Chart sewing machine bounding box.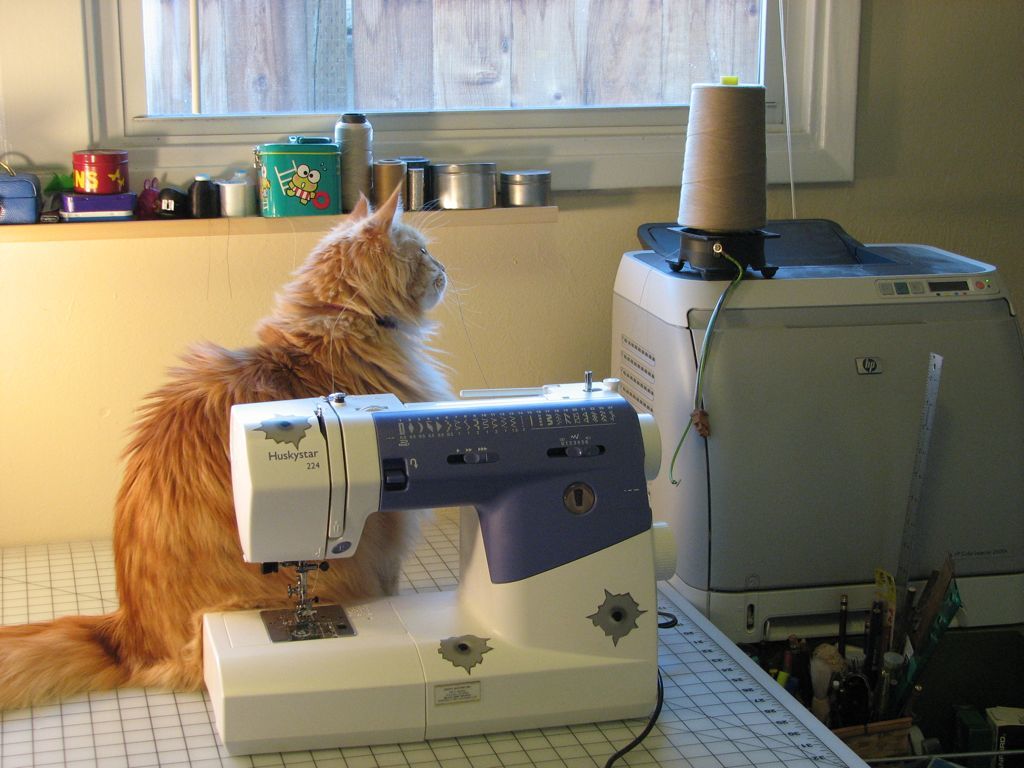
Charted: crop(605, 74, 1023, 664).
